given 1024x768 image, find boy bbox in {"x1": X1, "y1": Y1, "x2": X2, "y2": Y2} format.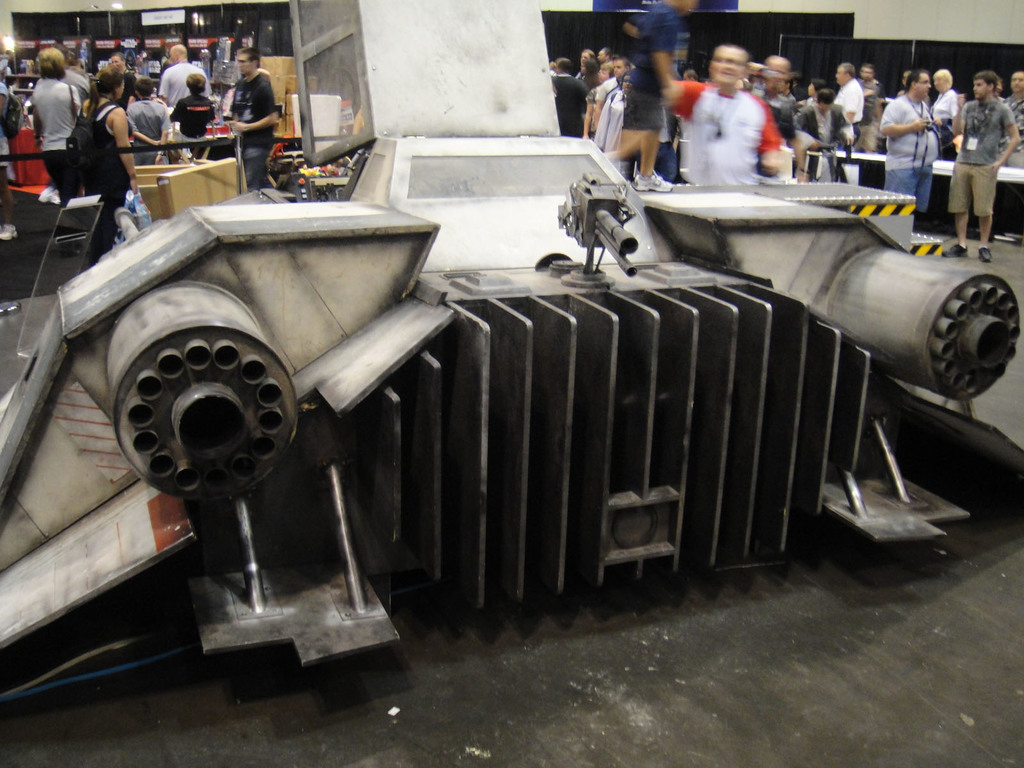
{"x1": 125, "y1": 77, "x2": 173, "y2": 161}.
